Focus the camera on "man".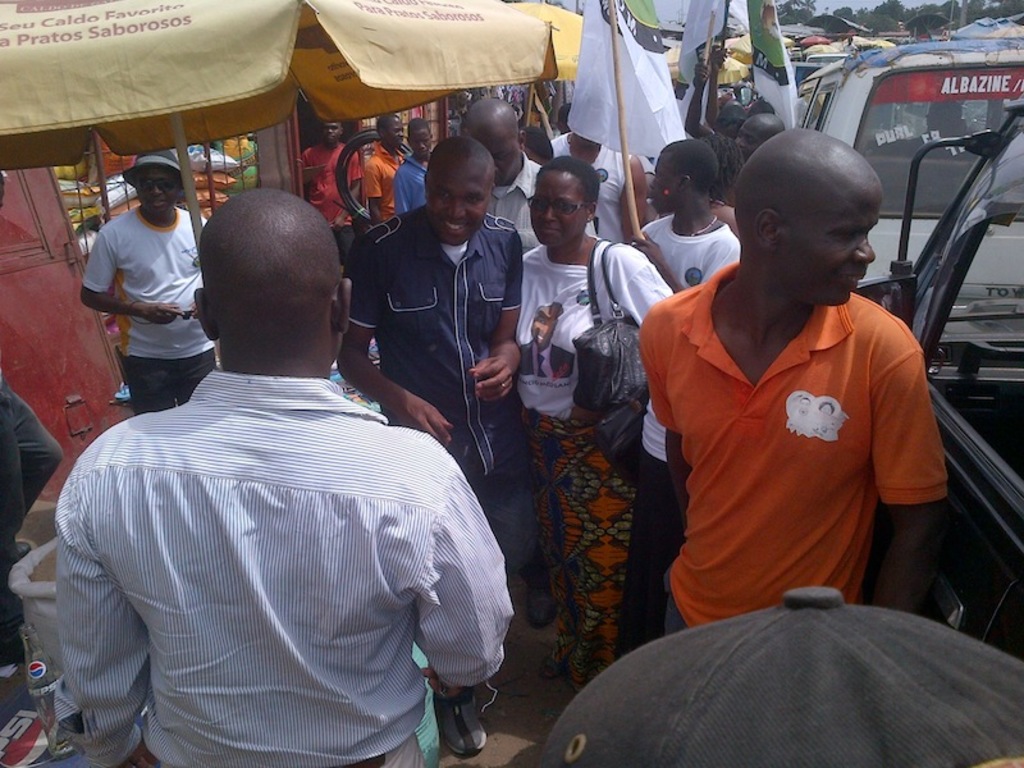
Focus region: x1=544 y1=124 x2=658 y2=241.
